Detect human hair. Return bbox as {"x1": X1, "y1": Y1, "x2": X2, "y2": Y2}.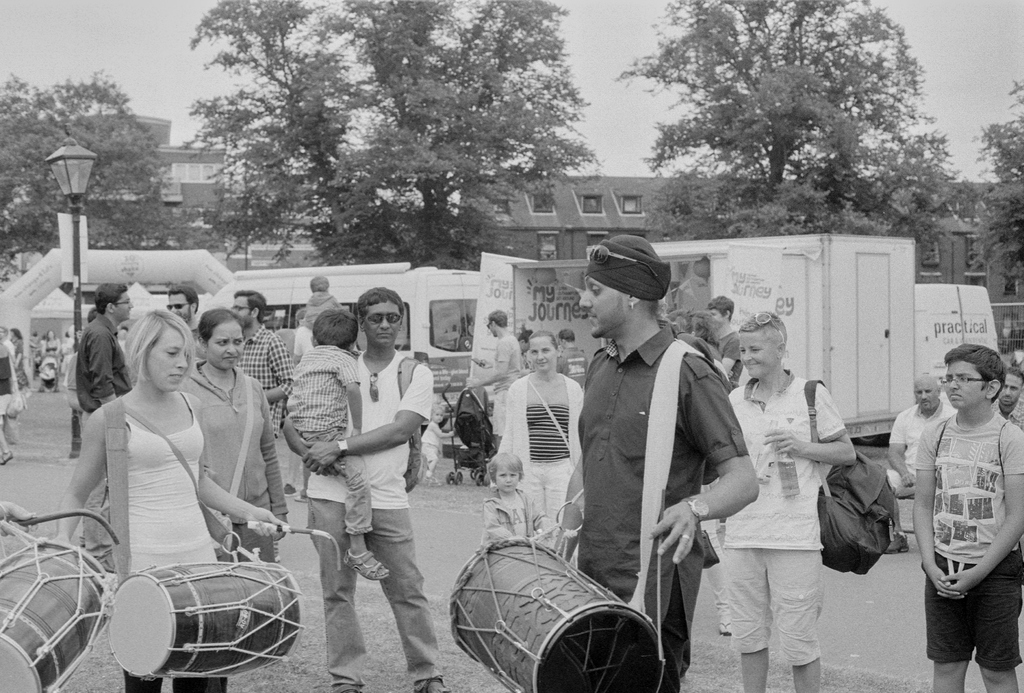
{"x1": 234, "y1": 292, "x2": 264, "y2": 321}.
